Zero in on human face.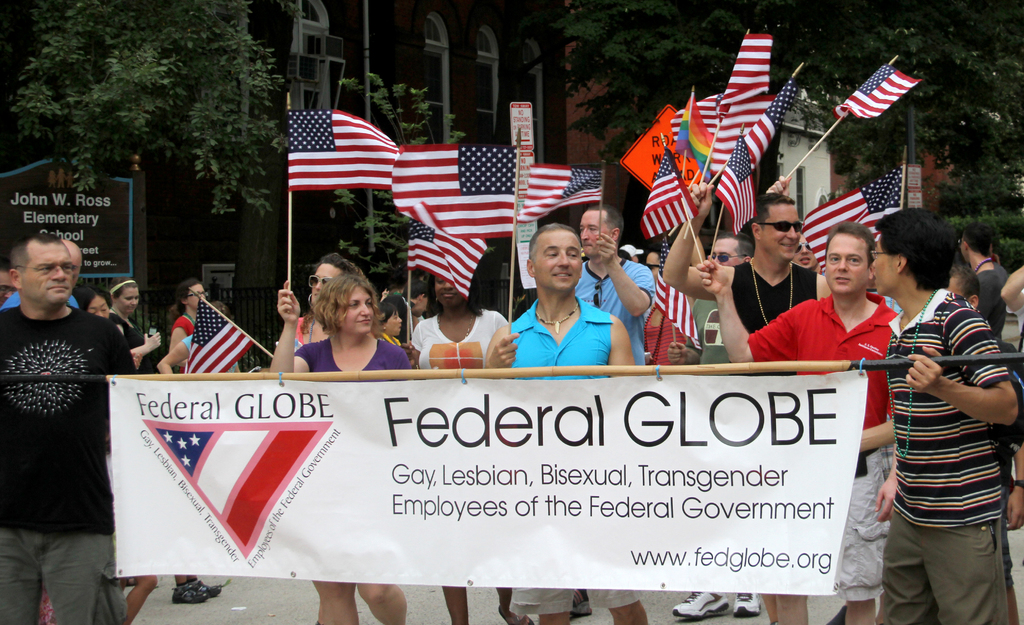
Zeroed in: locate(960, 237, 968, 262).
